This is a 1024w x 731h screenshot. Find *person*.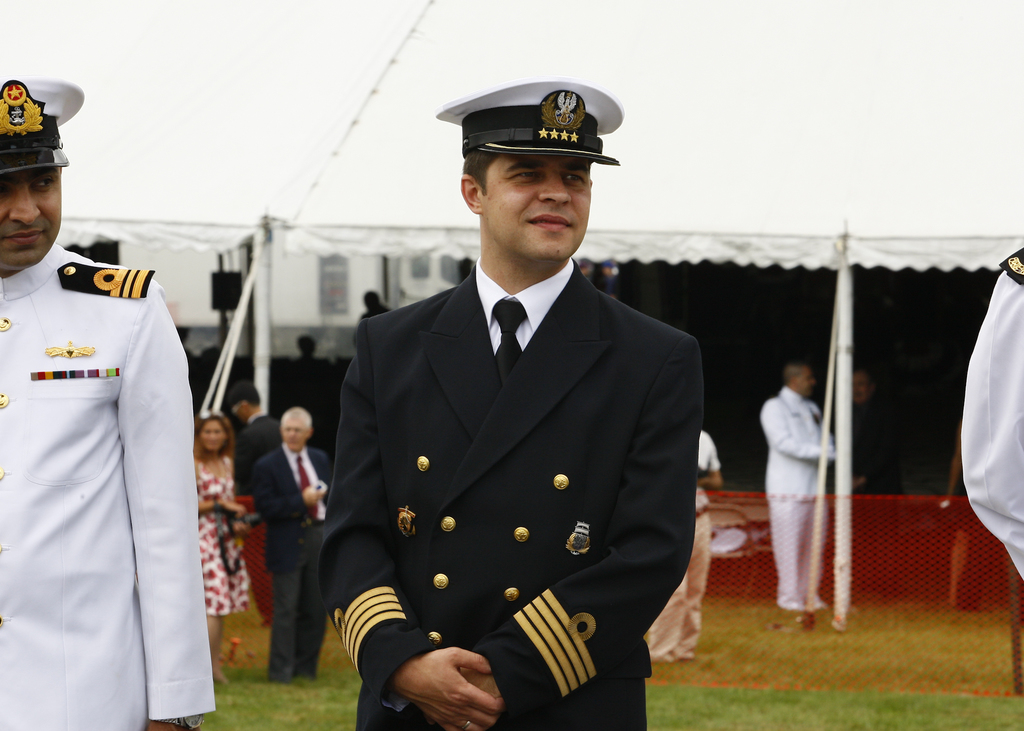
Bounding box: [left=652, top=426, right=718, bottom=659].
